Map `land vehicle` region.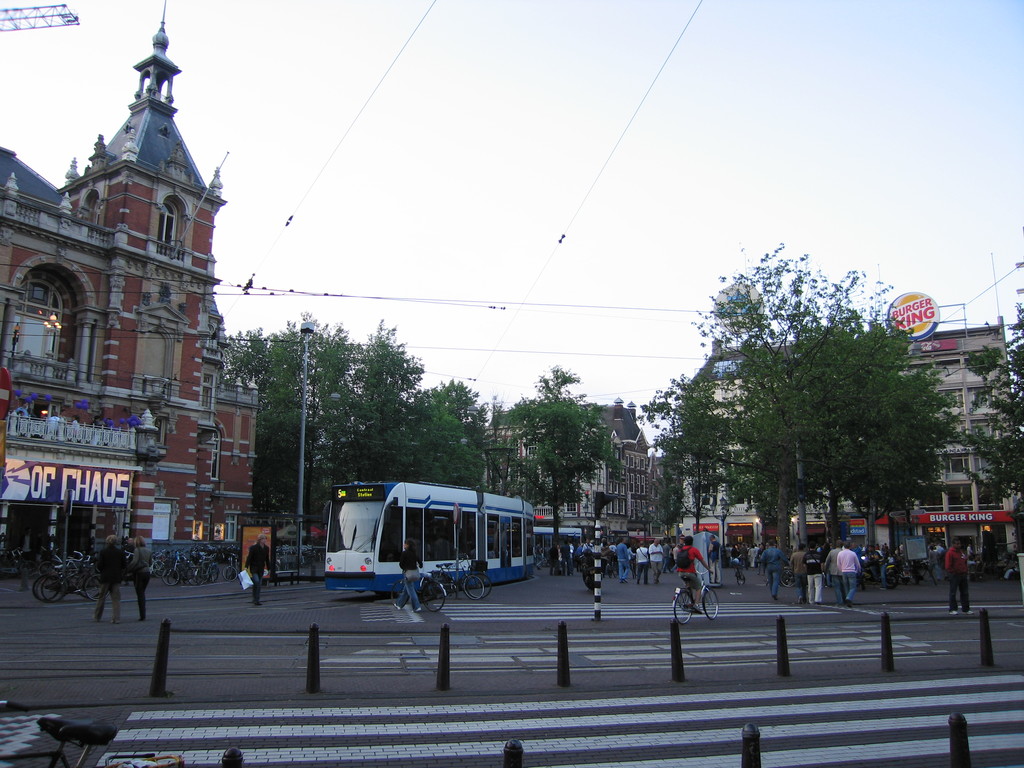
Mapped to {"x1": 605, "y1": 556, "x2": 618, "y2": 579}.
